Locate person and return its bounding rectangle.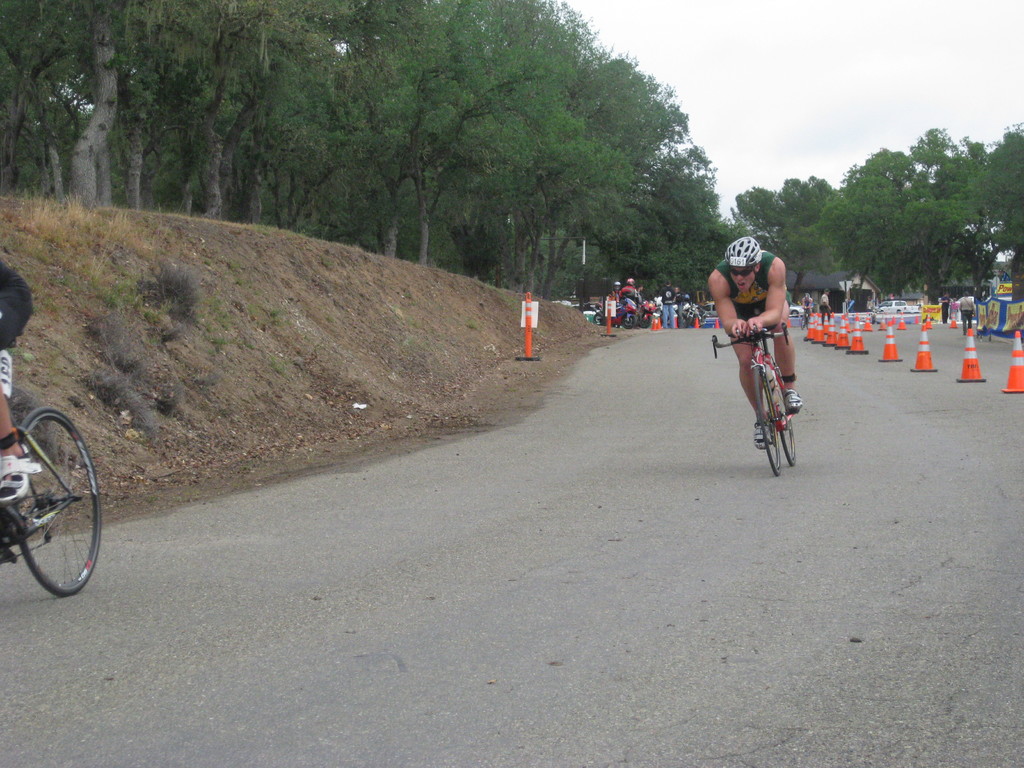
region(623, 274, 646, 336).
